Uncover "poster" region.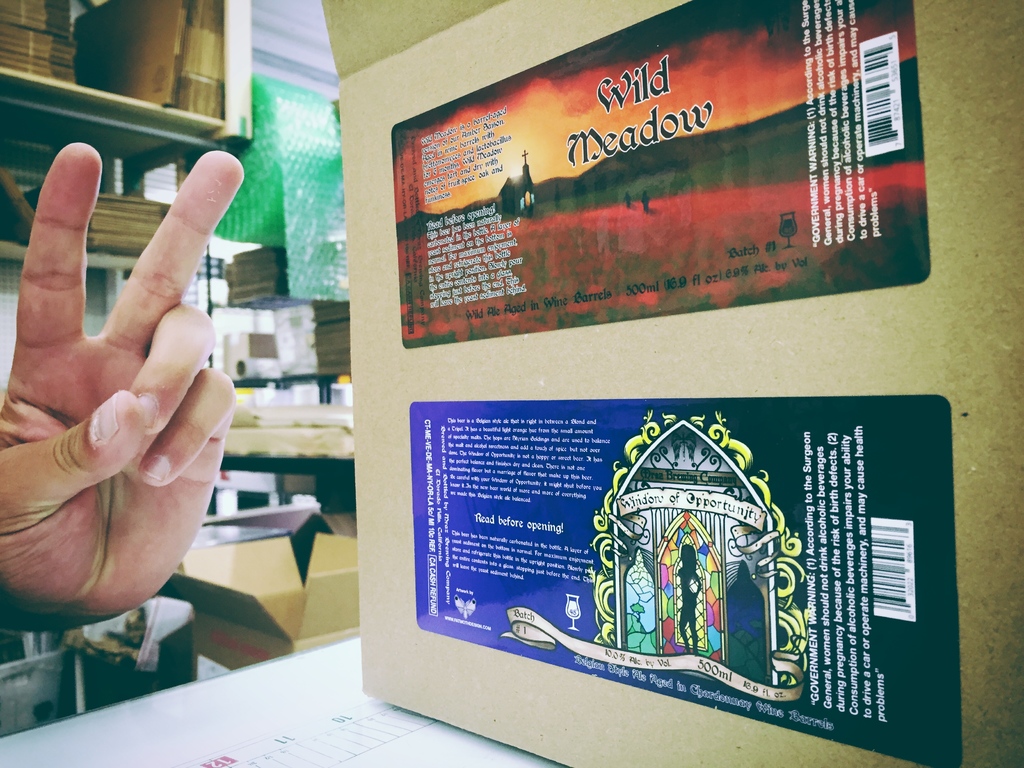
Uncovered: 412 394 963 760.
